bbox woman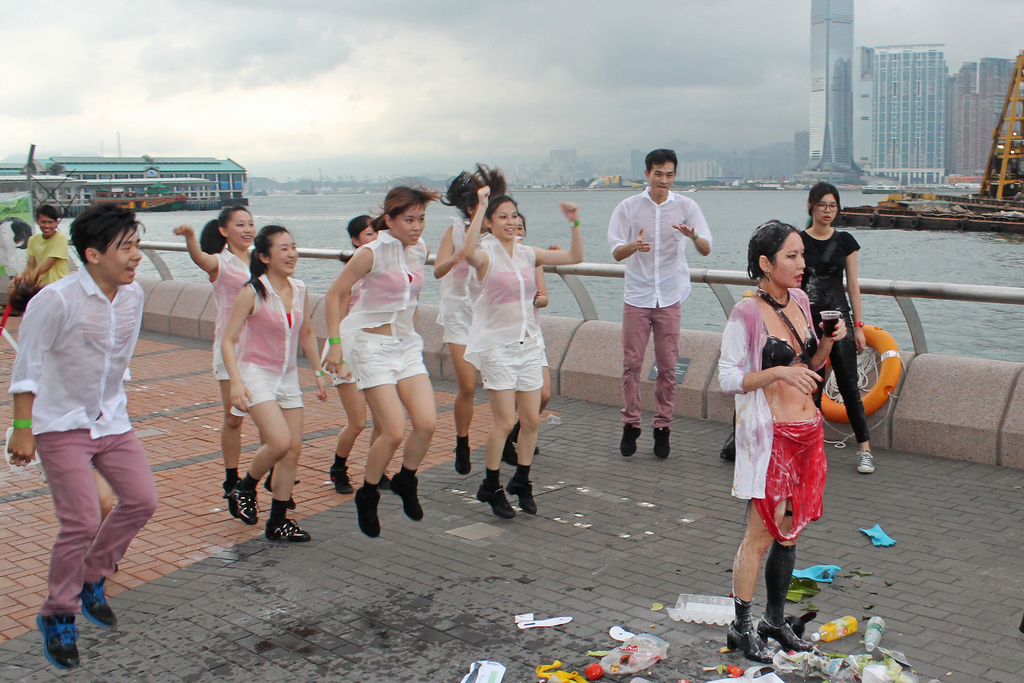
x1=318, y1=215, x2=391, y2=497
